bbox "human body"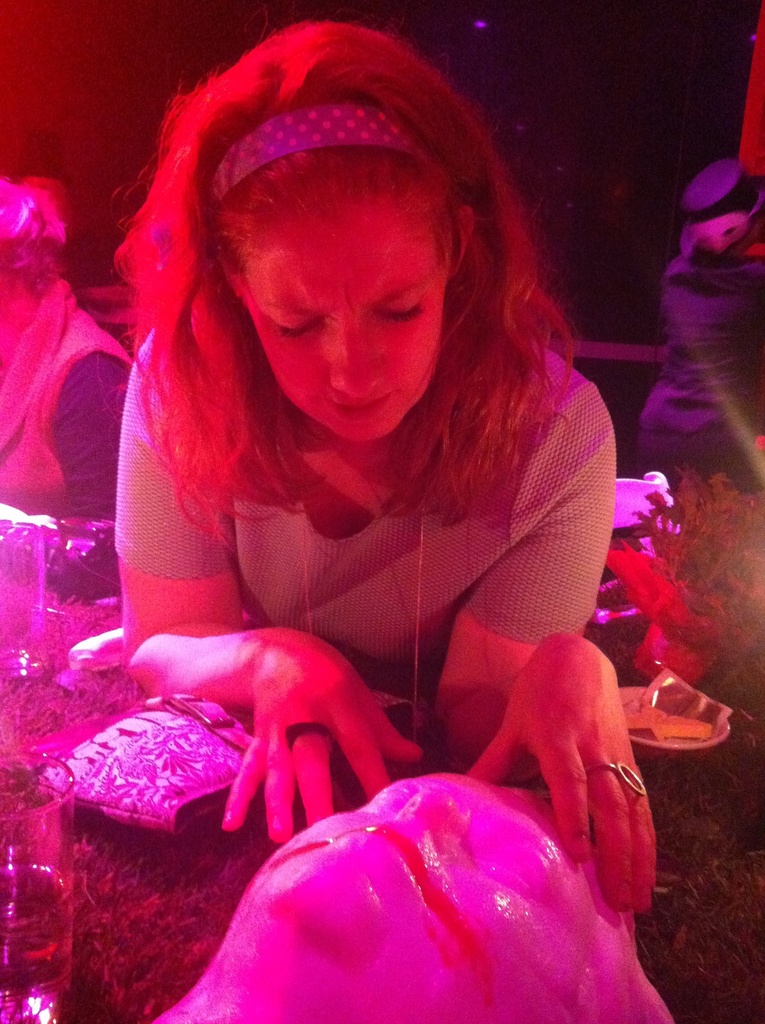
select_region(627, 253, 764, 491)
